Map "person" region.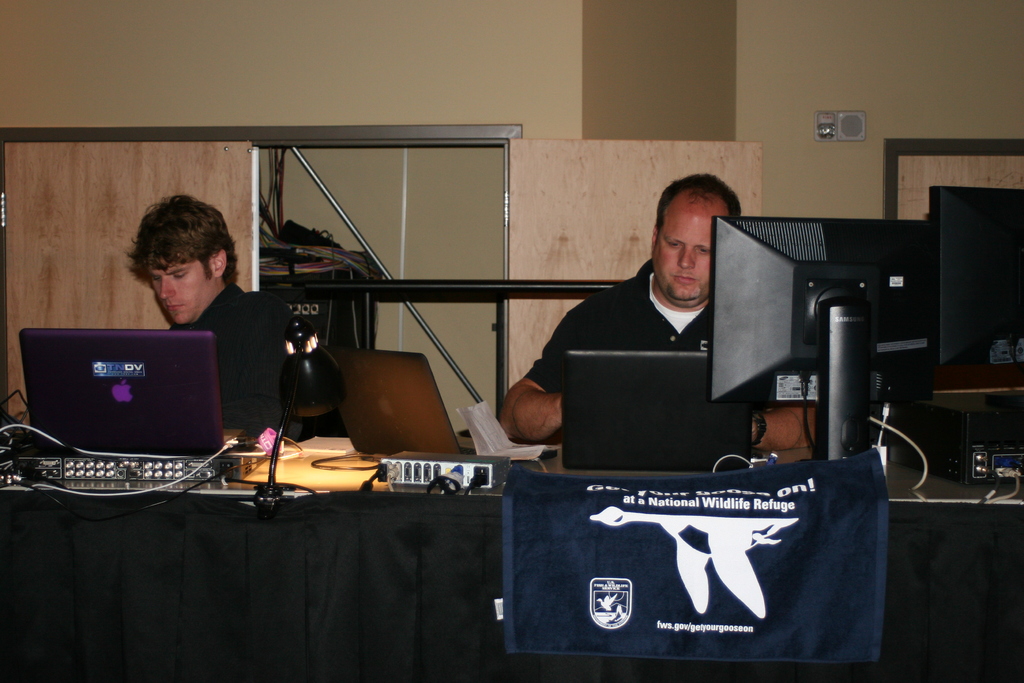
Mapped to 127,190,292,438.
